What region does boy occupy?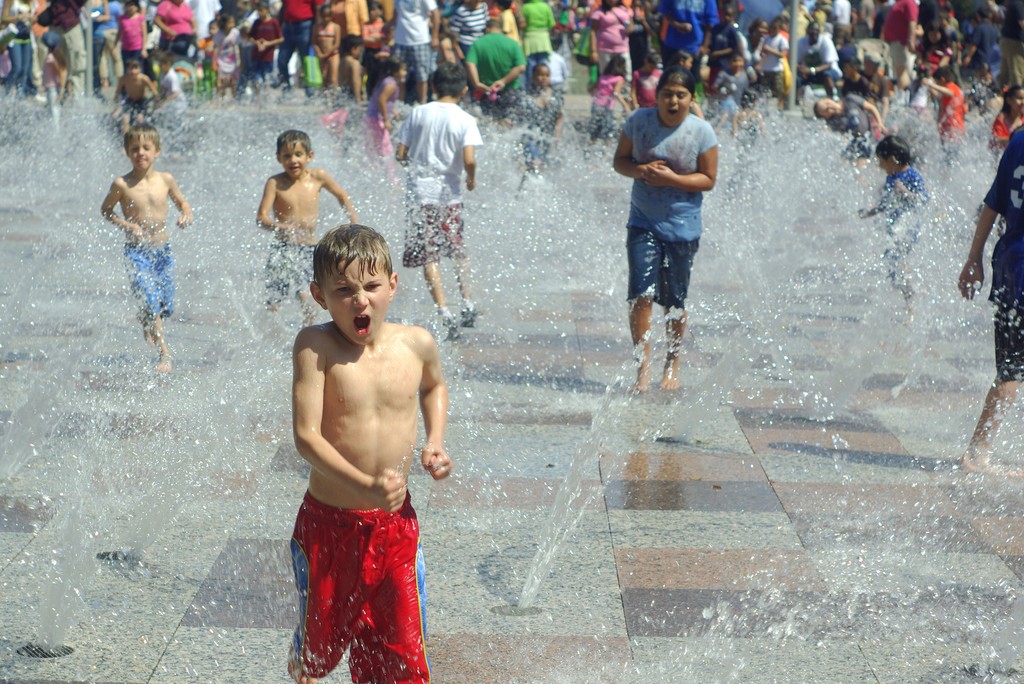
box(291, 224, 453, 683).
